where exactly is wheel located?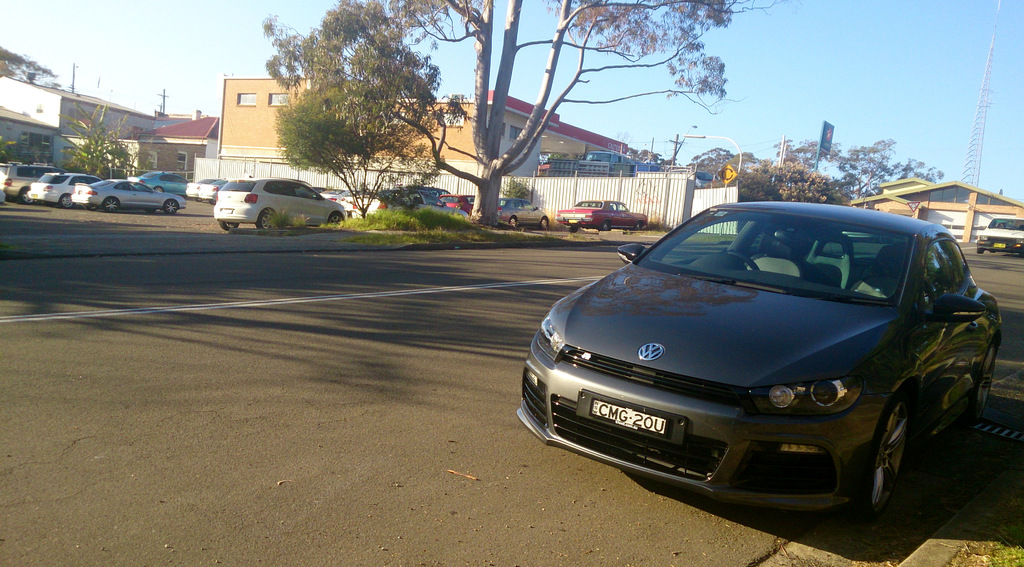
Its bounding box is 327:213:344:226.
